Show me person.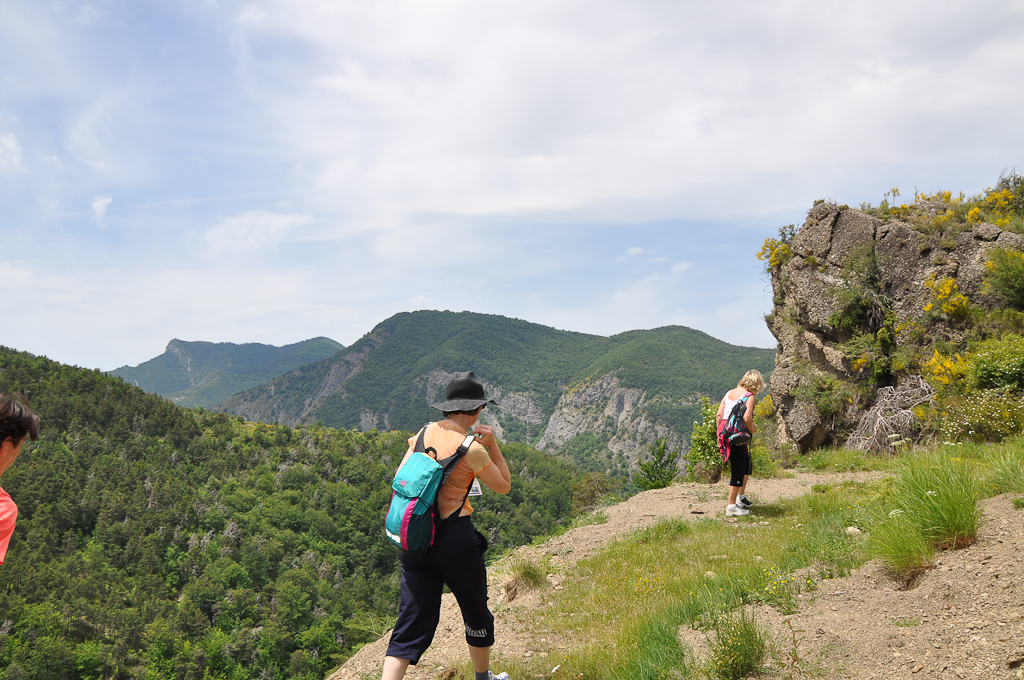
person is here: (717,372,761,522).
